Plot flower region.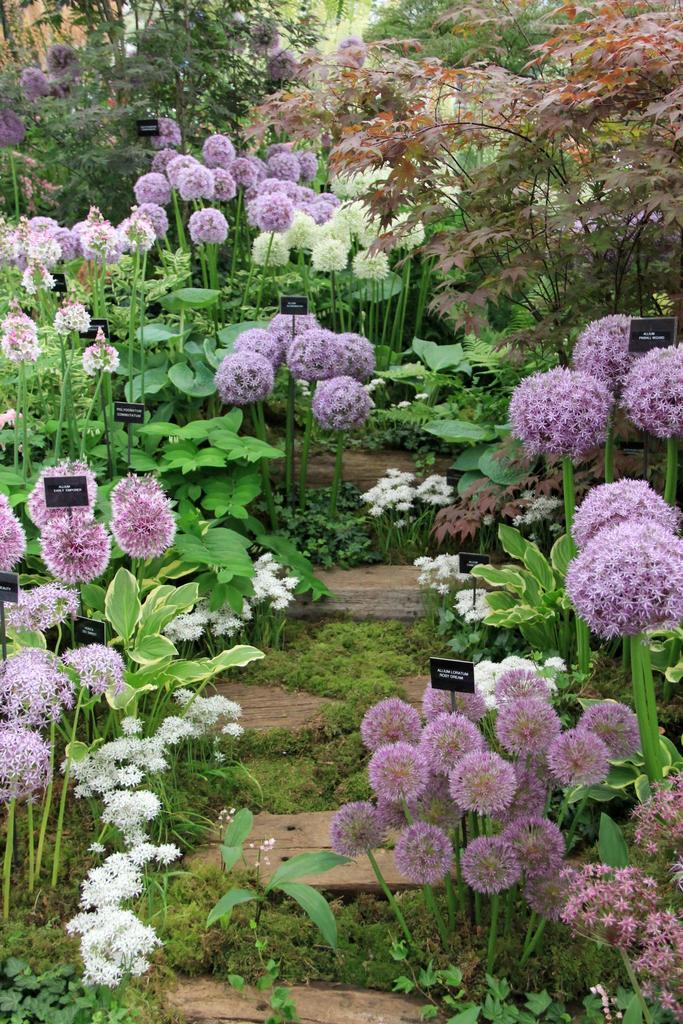
Plotted at locate(227, 330, 274, 357).
